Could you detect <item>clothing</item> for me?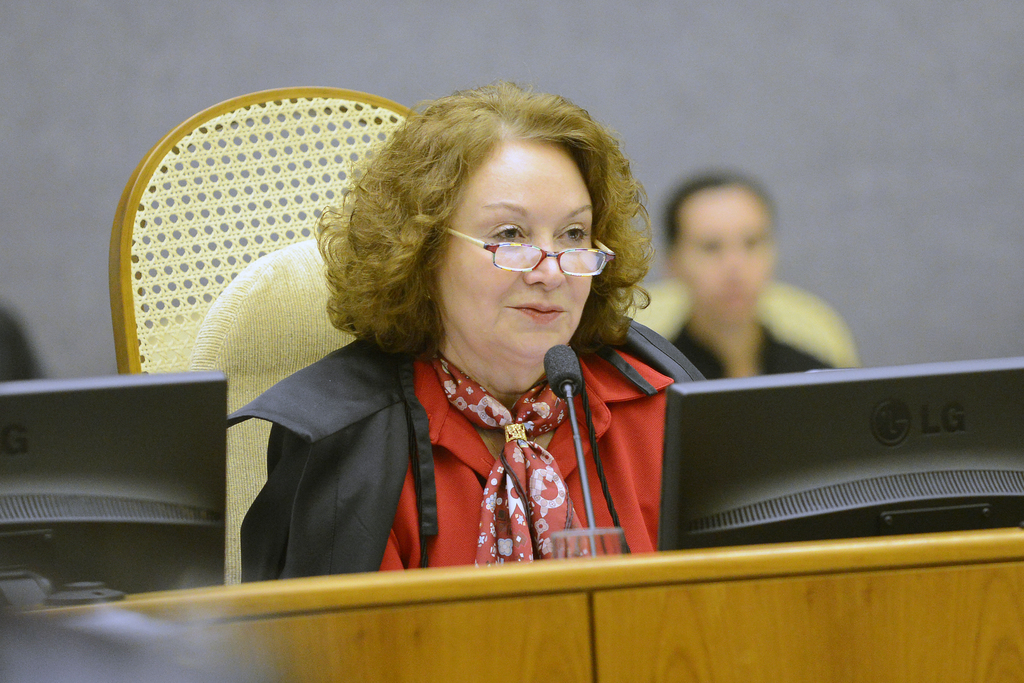
Detection result: (641, 276, 851, 373).
